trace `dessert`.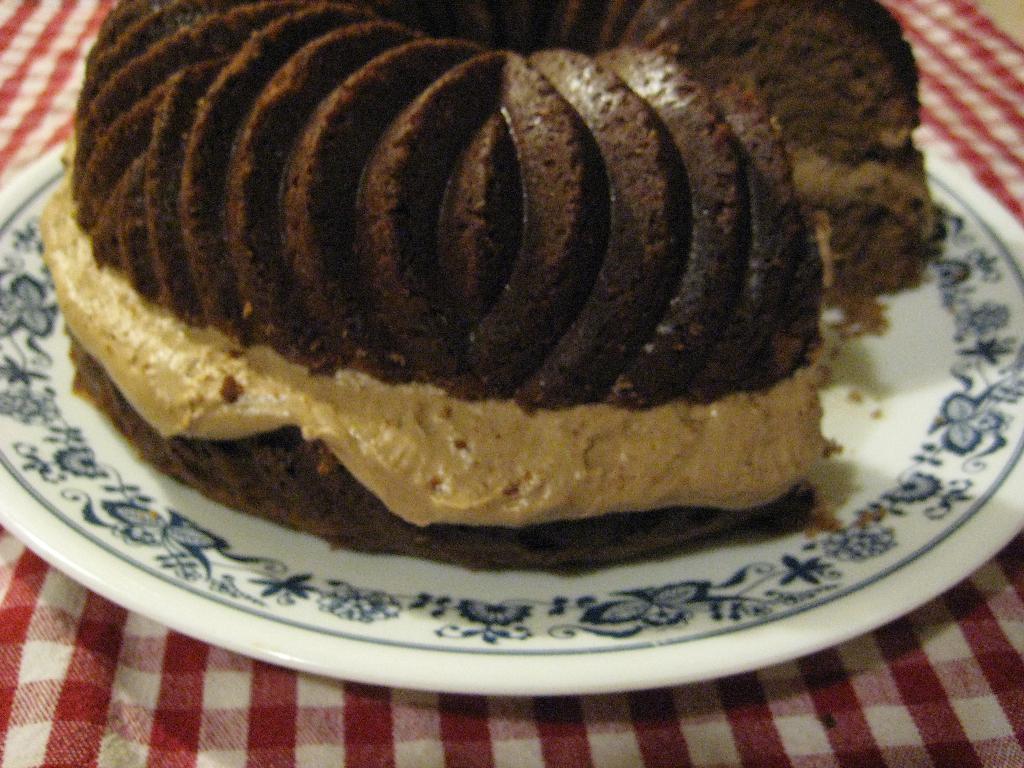
Traced to x1=46 y1=31 x2=953 y2=576.
